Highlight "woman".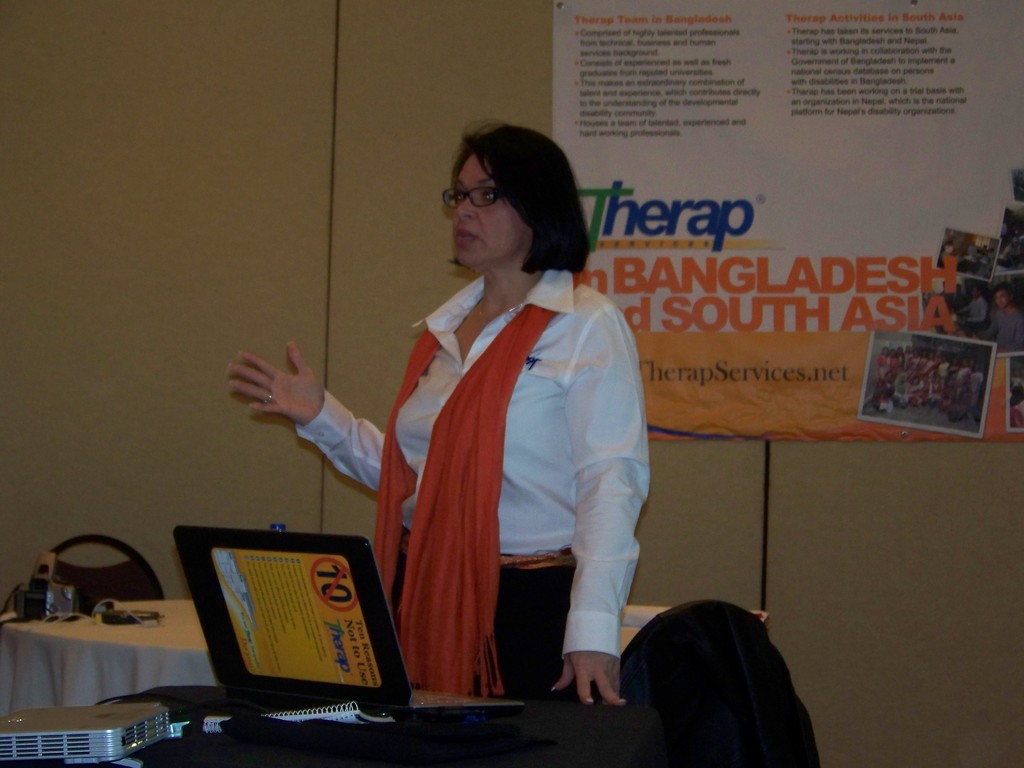
Highlighted region: detection(305, 136, 620, 688).
